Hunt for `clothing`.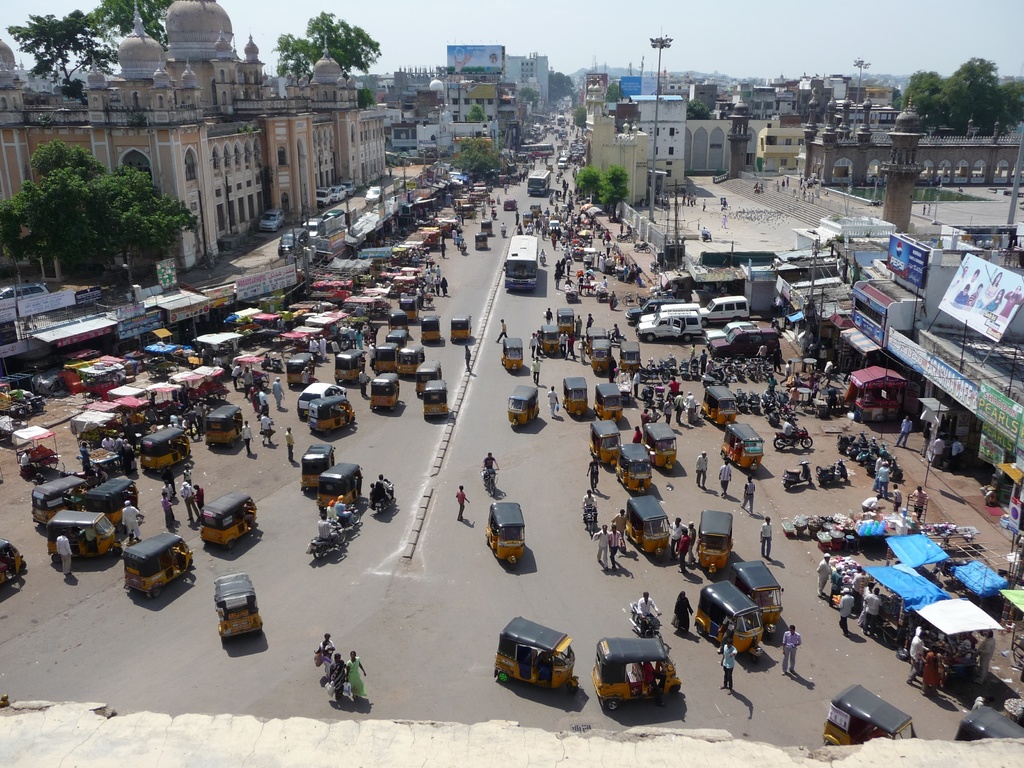
Hunted down at (x1=721, y1=465, x2=731, y2=494).
